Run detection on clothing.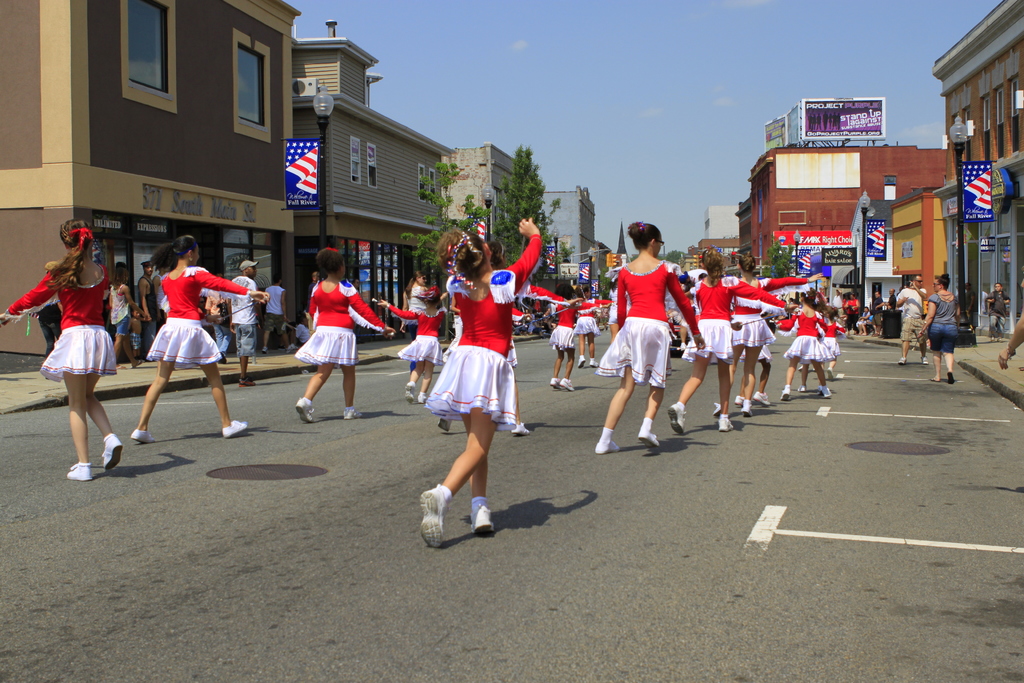
Result: [left=898, top=286, right=929, bottom=347].
